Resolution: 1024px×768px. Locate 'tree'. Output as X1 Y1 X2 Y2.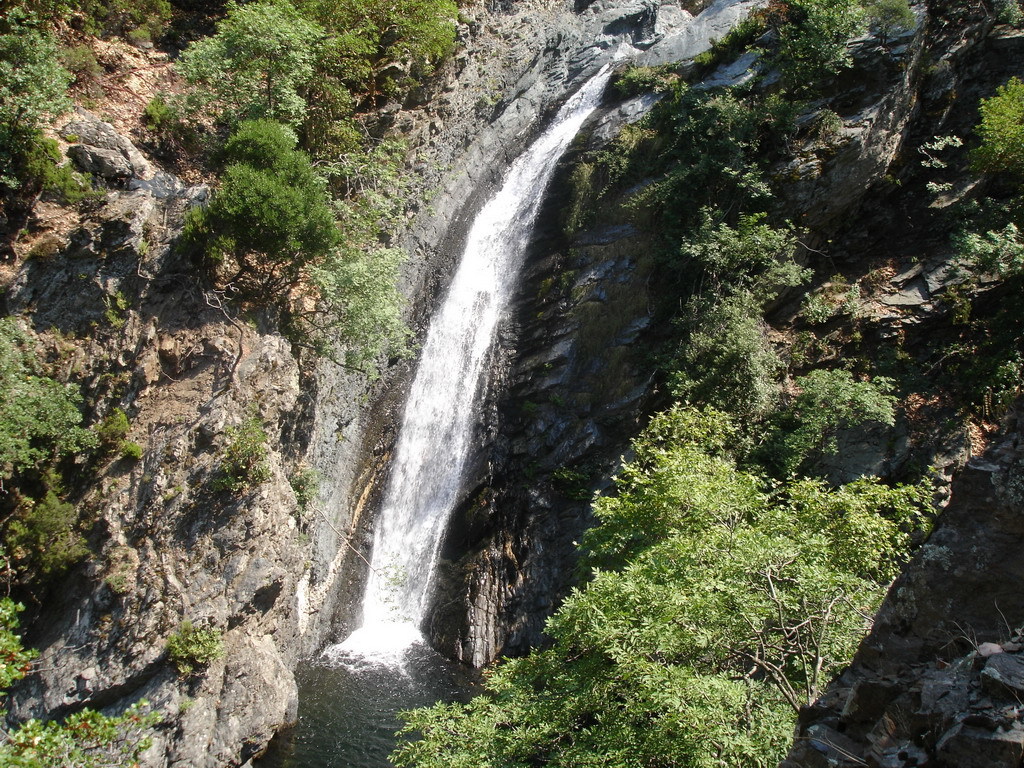
0 594 153 767.
